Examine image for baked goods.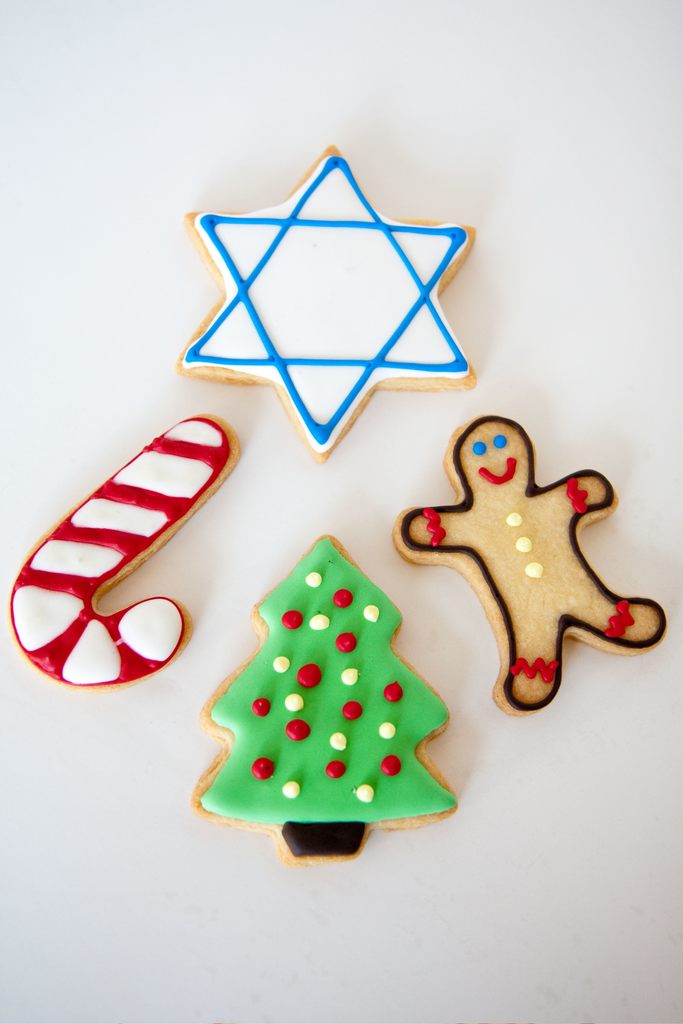
Examination result: x1=191, y1=566, x2=504, y2=830.
